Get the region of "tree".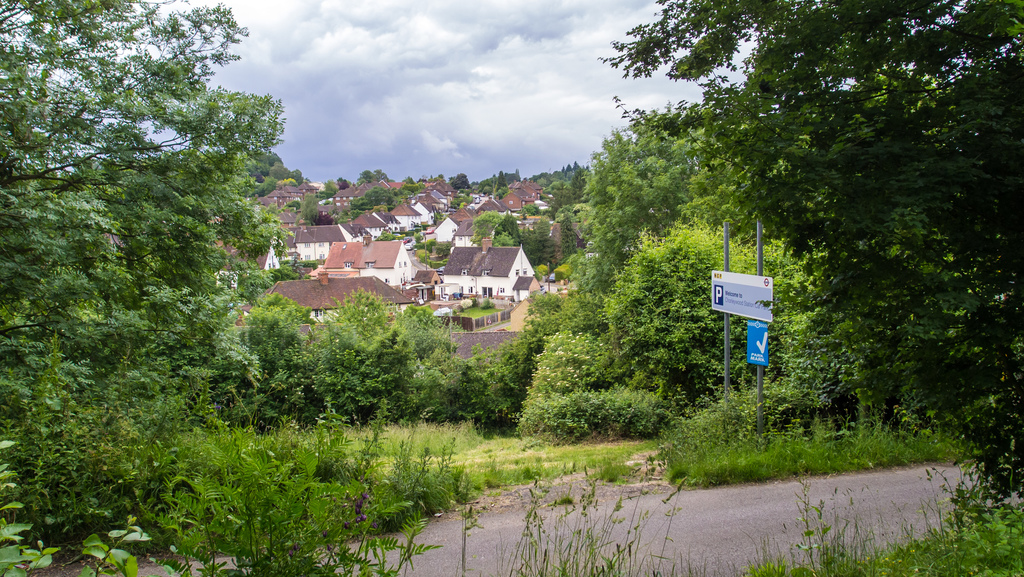
[left=361, top=172, right=372, bottom=181].
